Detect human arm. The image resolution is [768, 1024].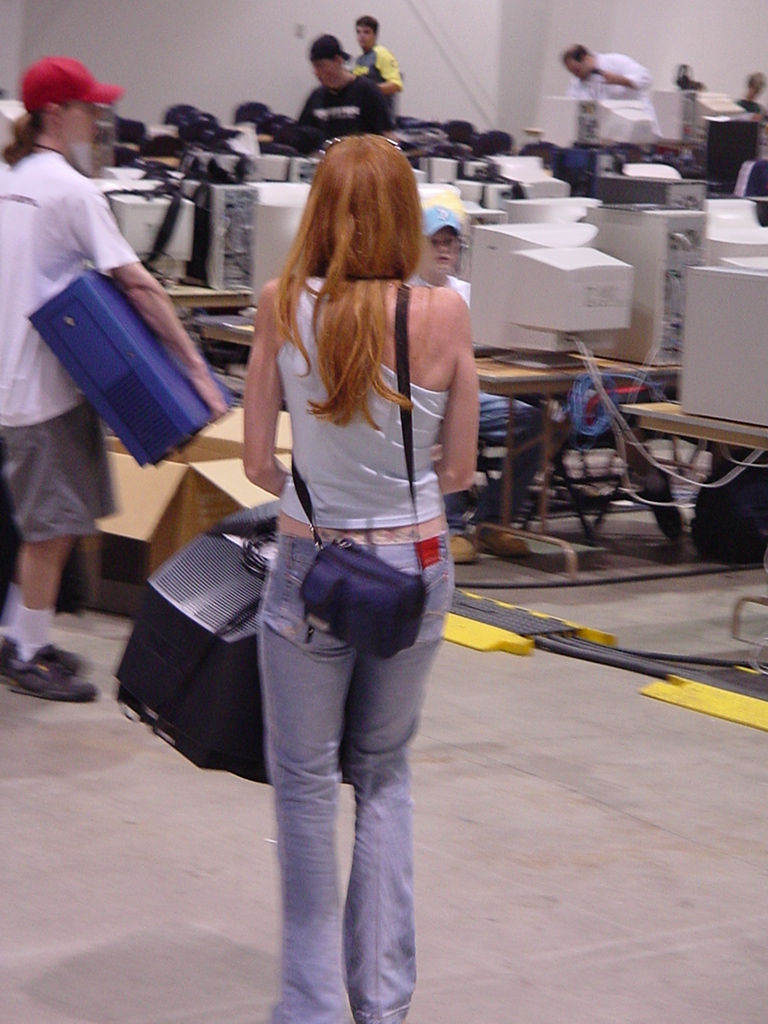
[248, 300, 288, 509].
